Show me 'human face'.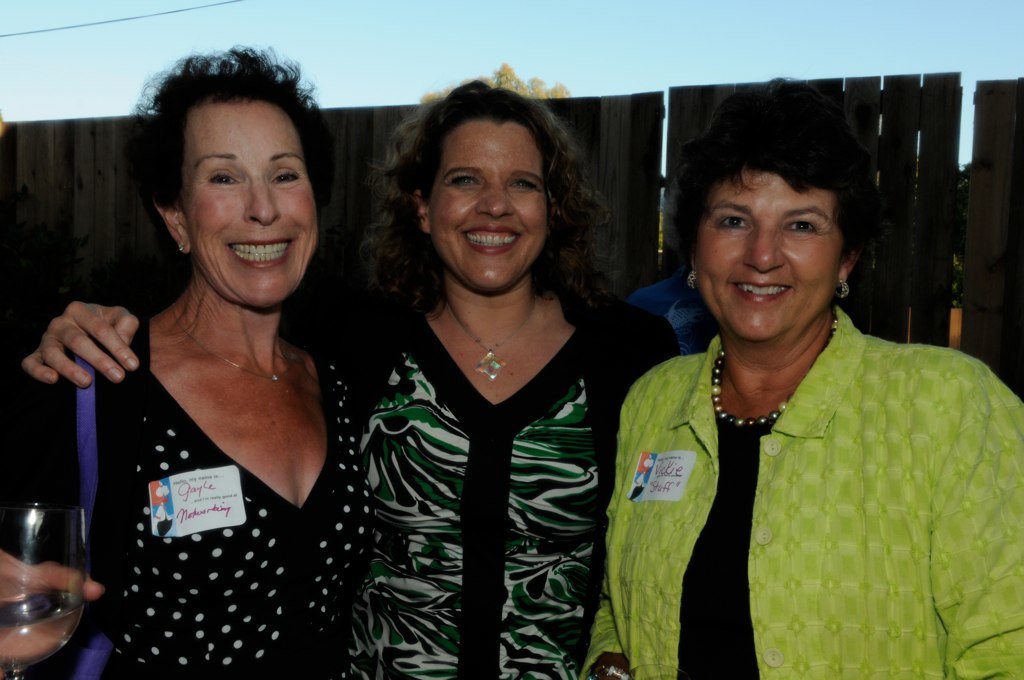
'human face' is here: (left=698, top=167, right=845, bottom=346).
